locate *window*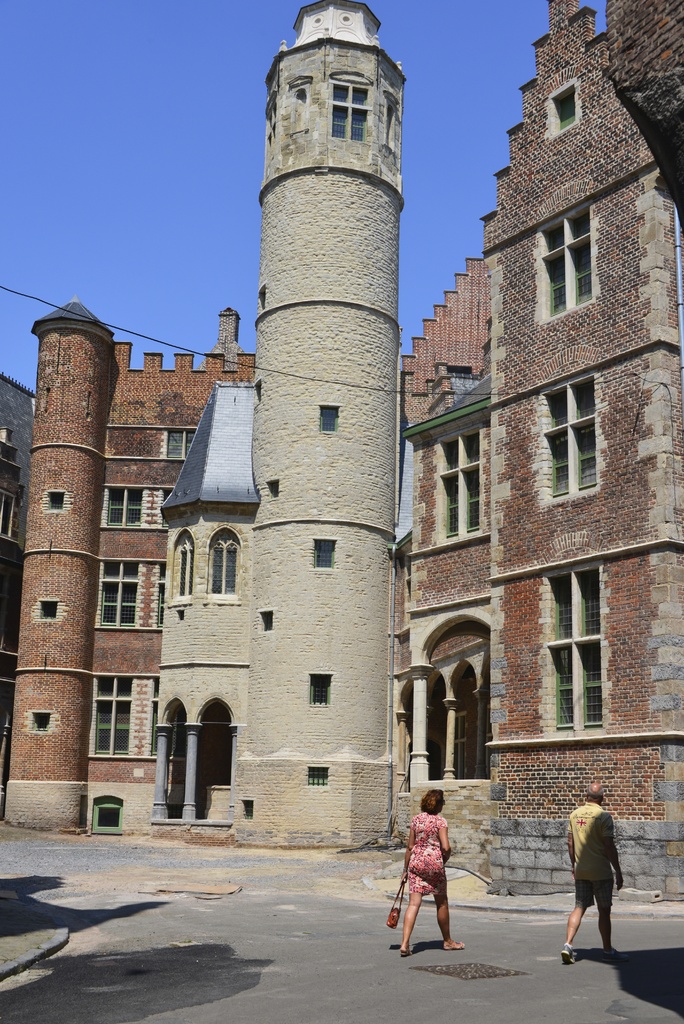
select_region(539, 232, 597, 317)
